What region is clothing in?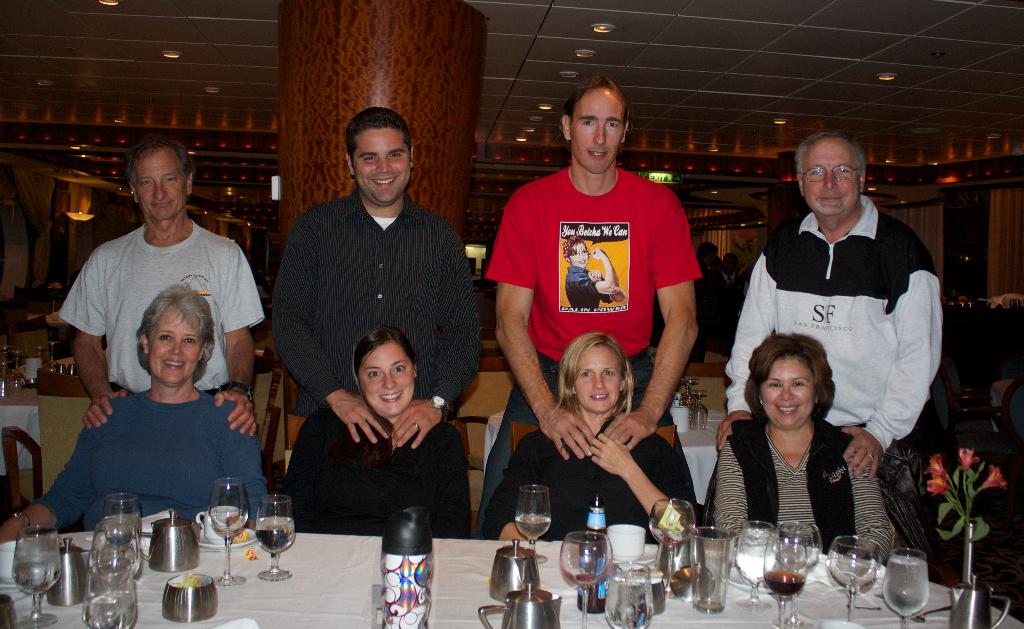
rect(473, 163, 705, 424).
